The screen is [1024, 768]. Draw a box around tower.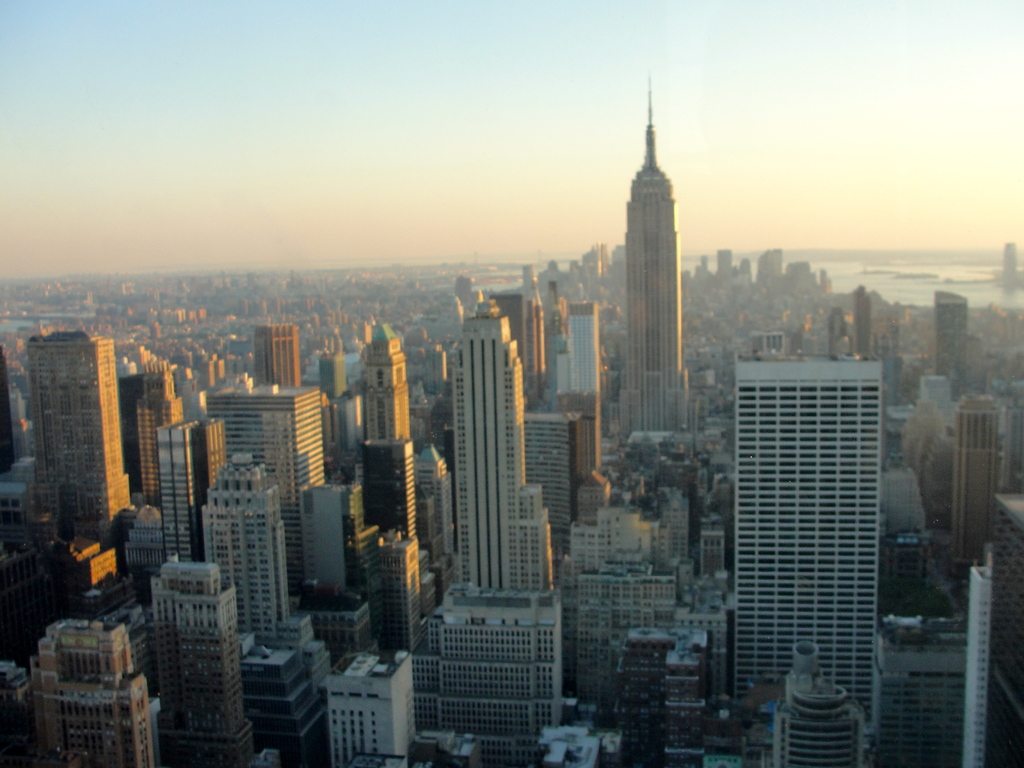
[left=153, top=554, right=256, bottom=765].
